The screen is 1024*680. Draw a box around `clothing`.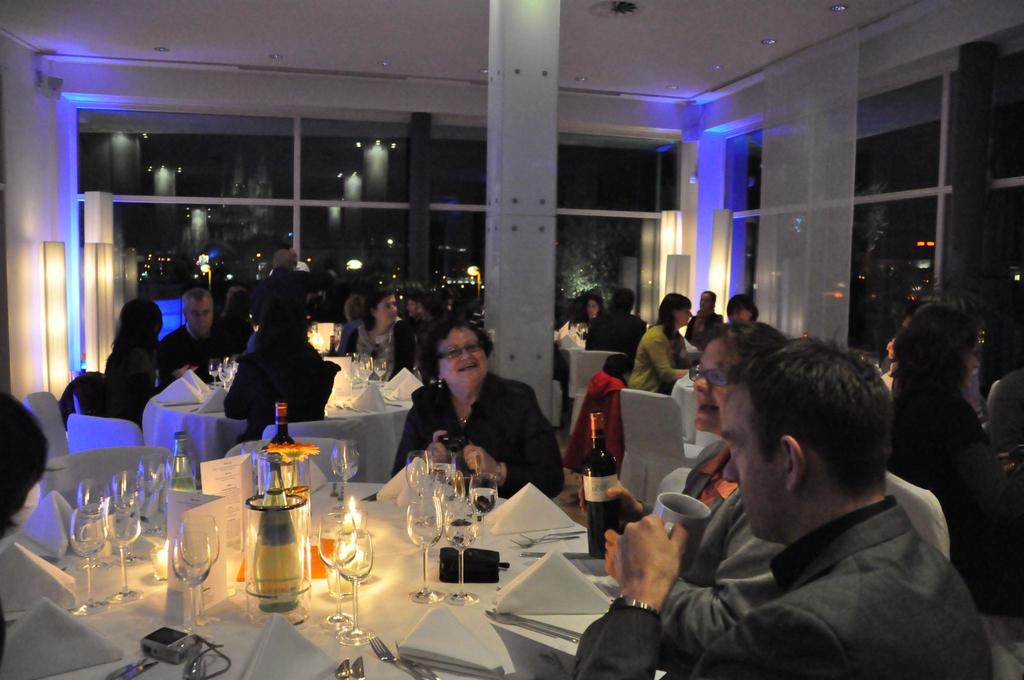
rect(223, 336, 331, 447).
